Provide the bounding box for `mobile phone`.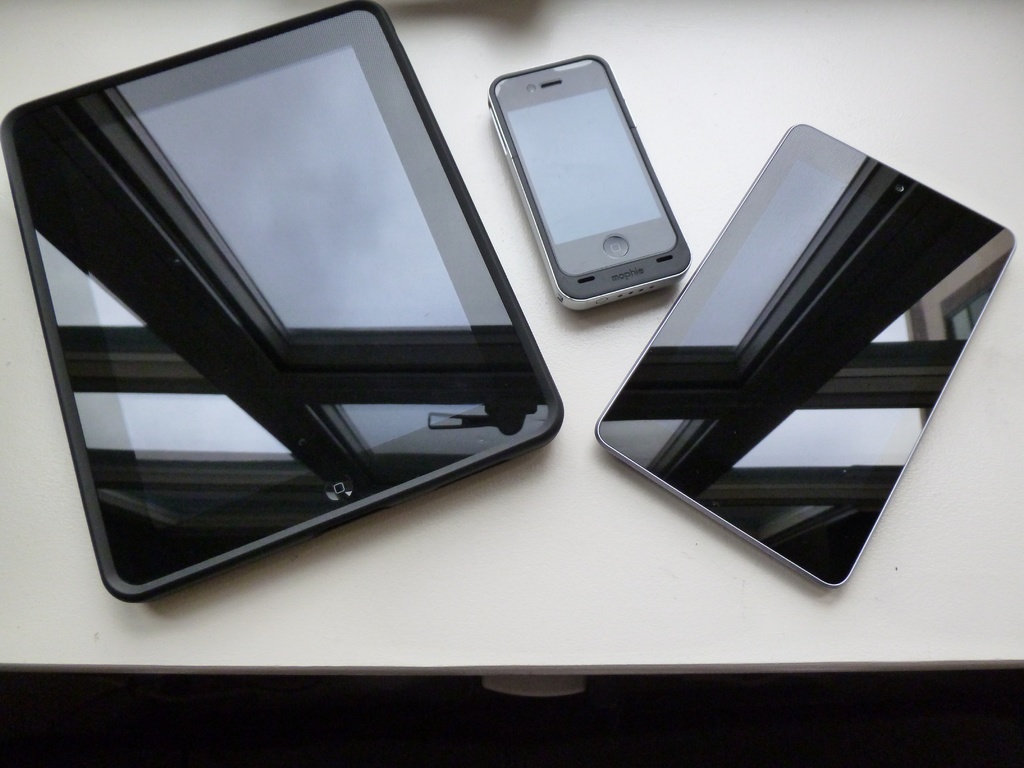
481/51/692/317.
